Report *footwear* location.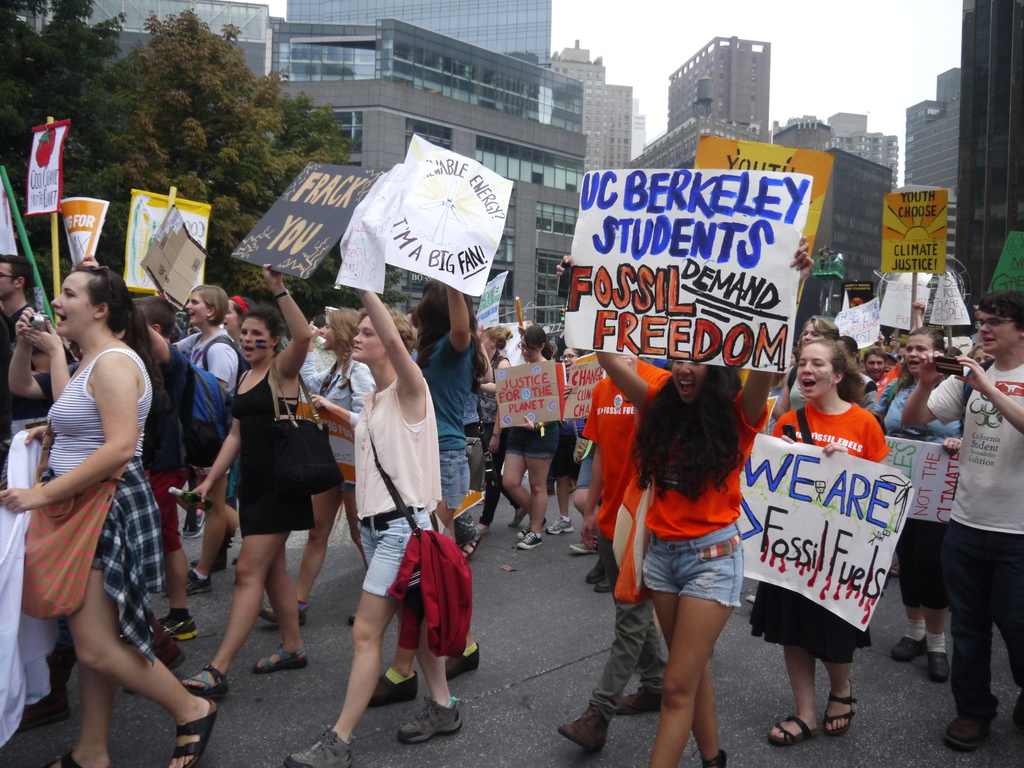
Report: Rect(893, 631, 928, 660).
